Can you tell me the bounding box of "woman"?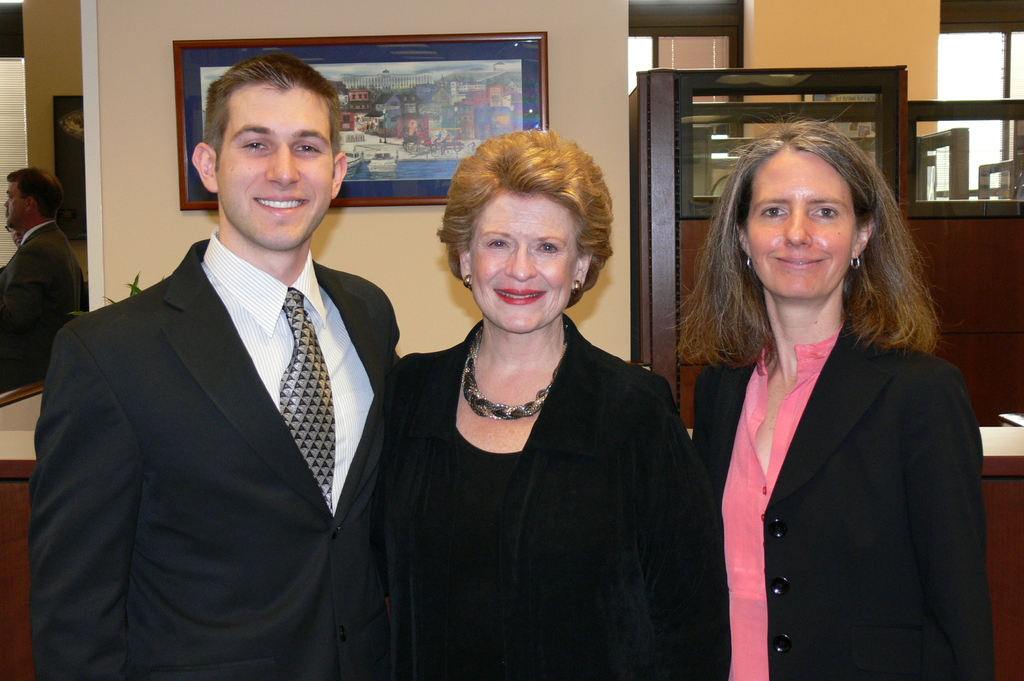
675/102/982/675.
